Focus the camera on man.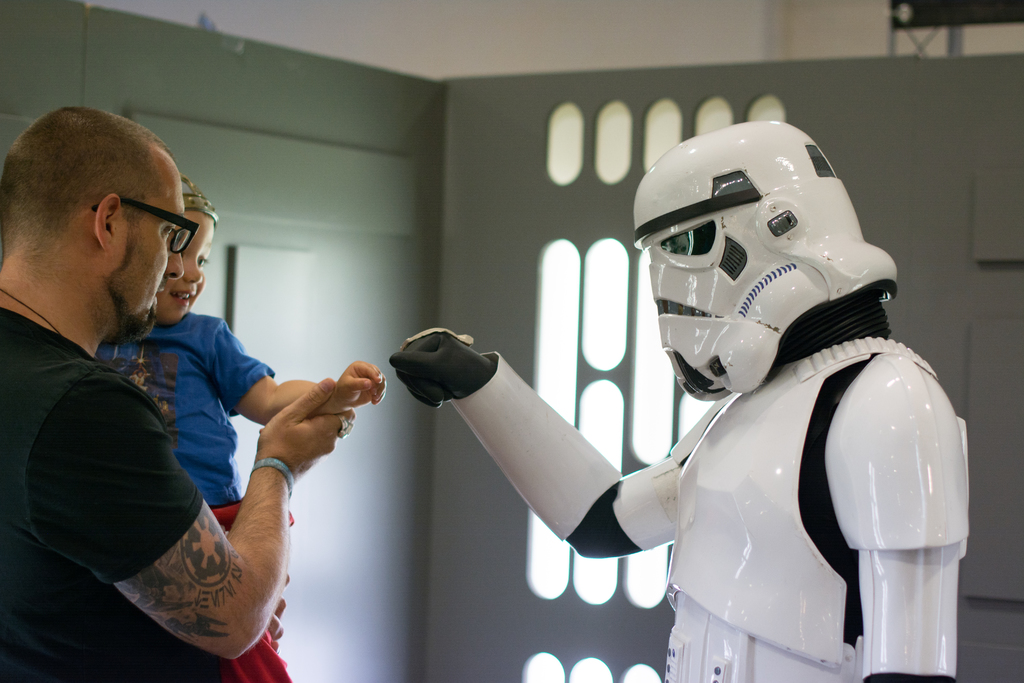
Focus region: 9 99 381 677.
